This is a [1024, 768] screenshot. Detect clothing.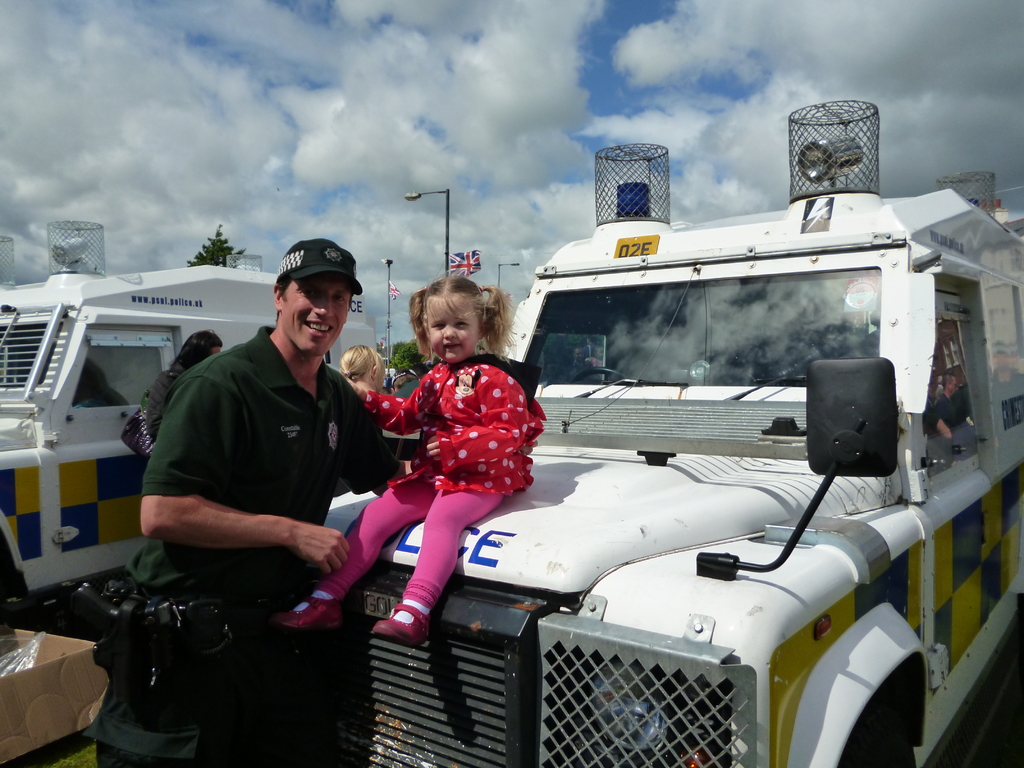
<region>125, 296, 390, 644</region>.
